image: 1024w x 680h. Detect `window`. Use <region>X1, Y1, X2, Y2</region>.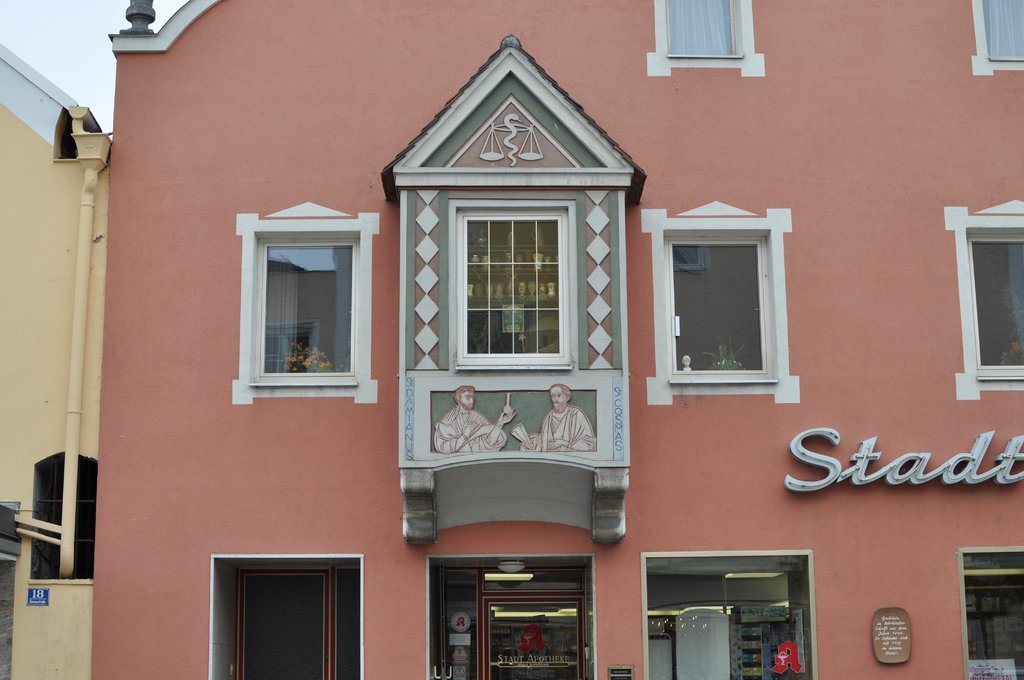
<region>968, 234, 1023, 375</region>.
